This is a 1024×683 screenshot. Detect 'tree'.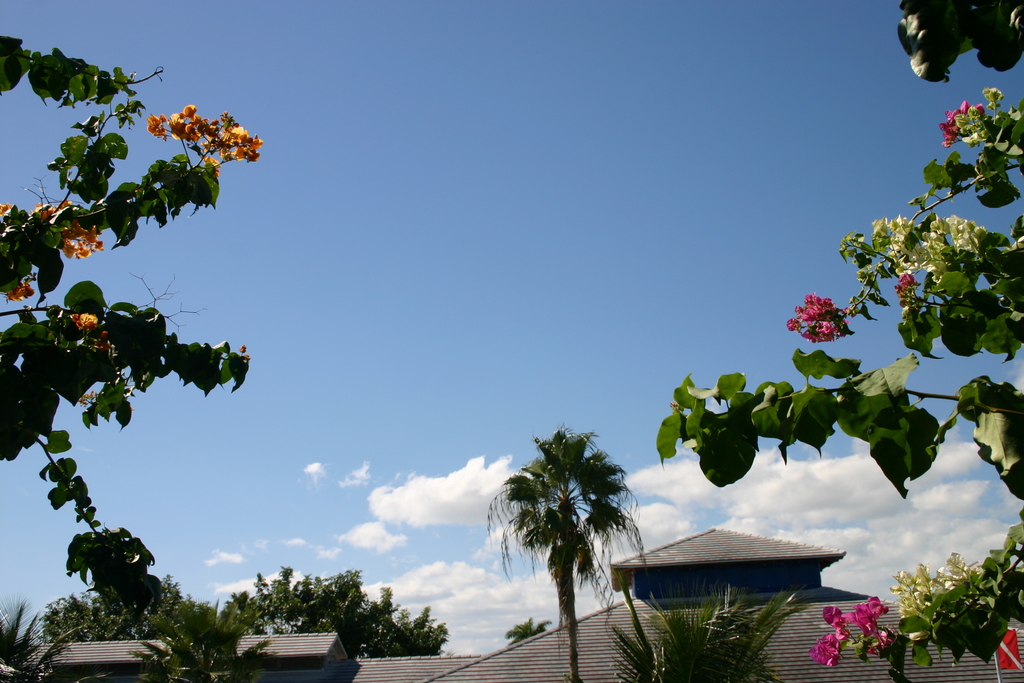
BBox(0, 37, 255, 630).
